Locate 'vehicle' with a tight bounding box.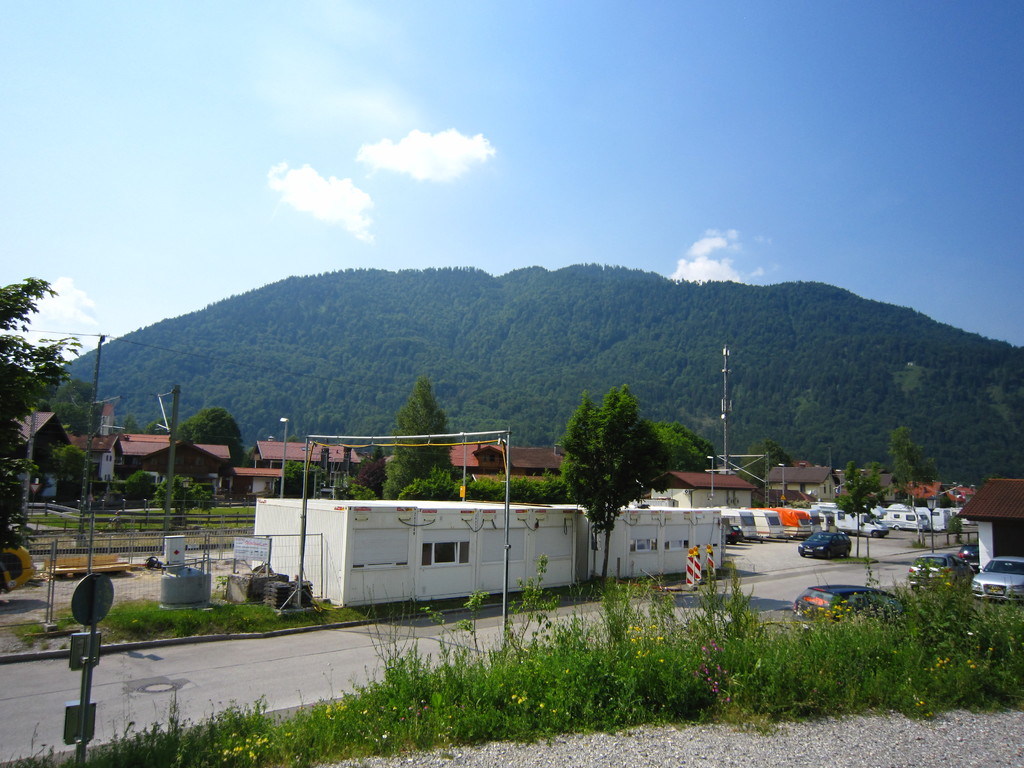
(x1=790, y1=580, x2=911, y2=634).
